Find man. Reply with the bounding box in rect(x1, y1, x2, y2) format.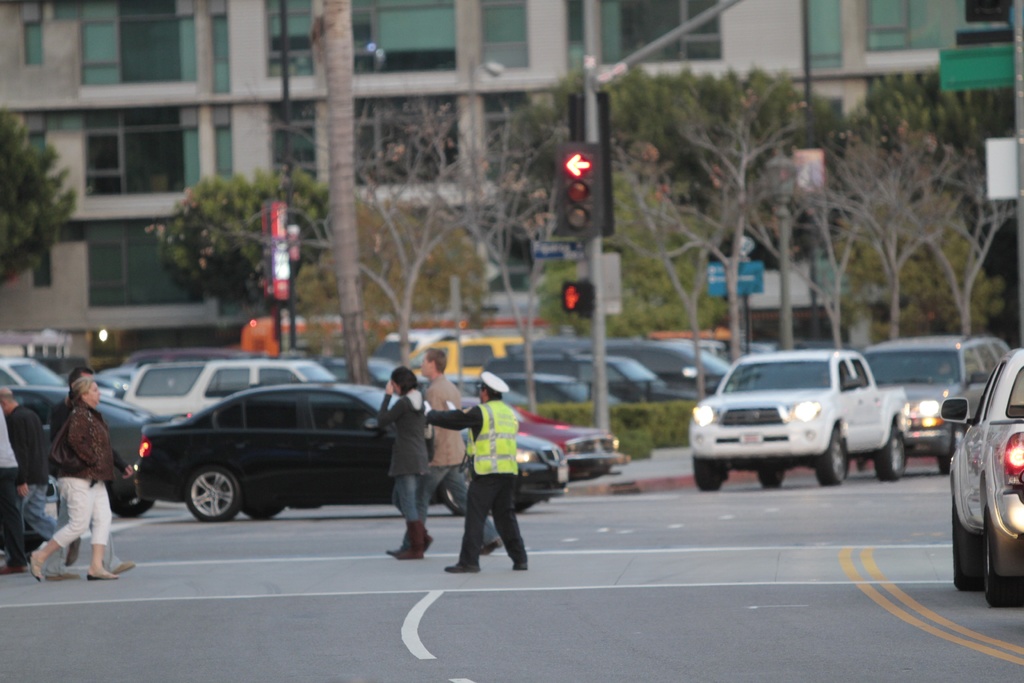
rect(41, 365, 134, 582).
